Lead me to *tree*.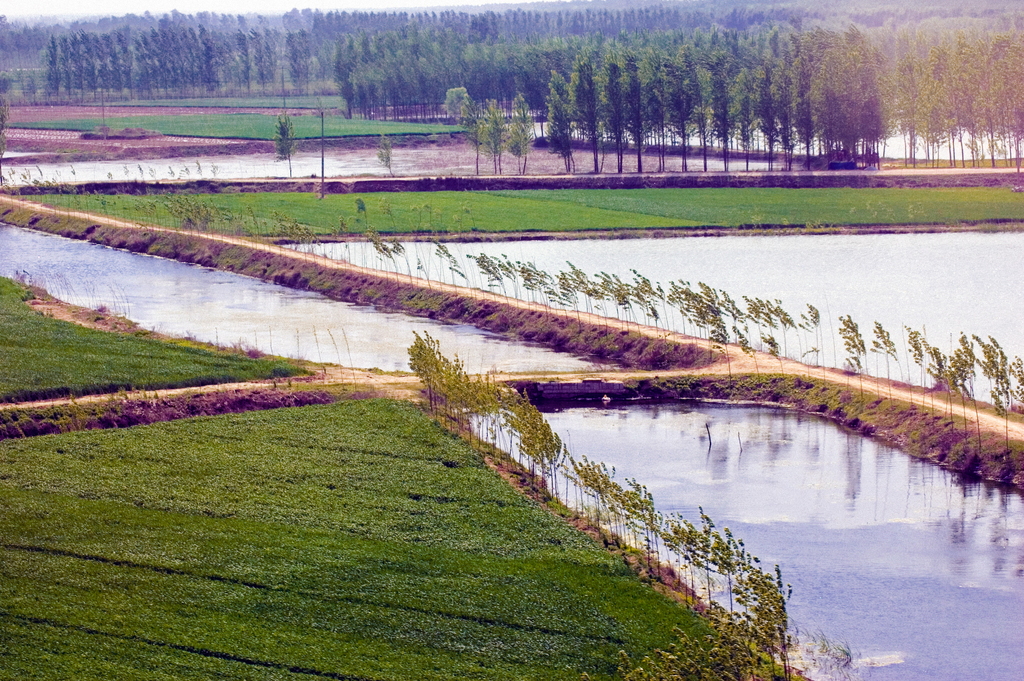
Lead to 0, 13, 7, 40.
